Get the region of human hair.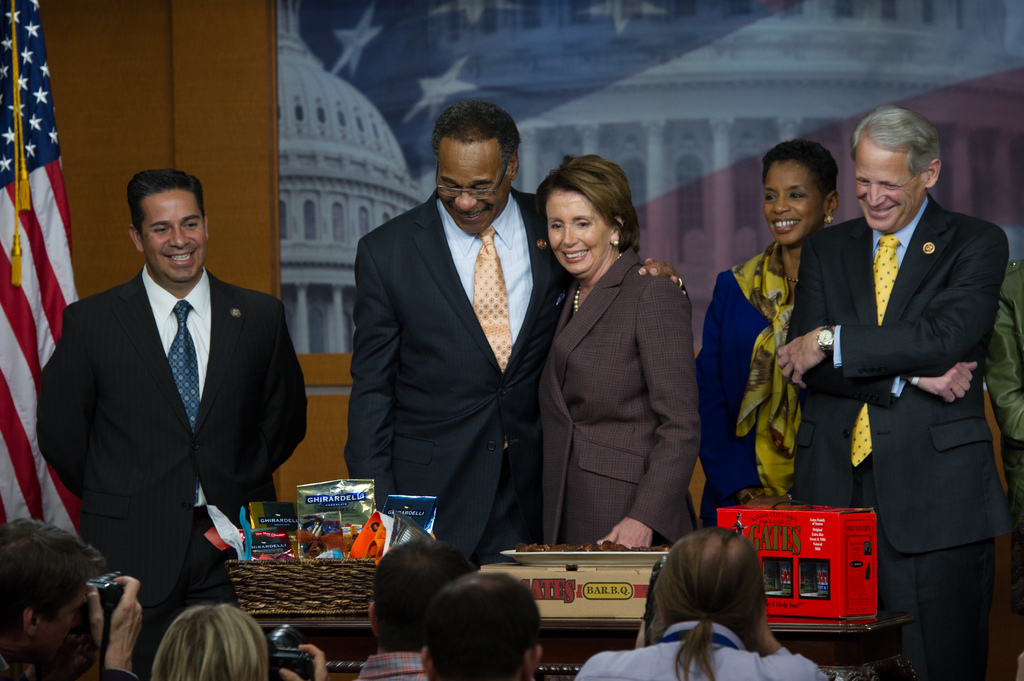
Rect(151, 605, 275, 680).
